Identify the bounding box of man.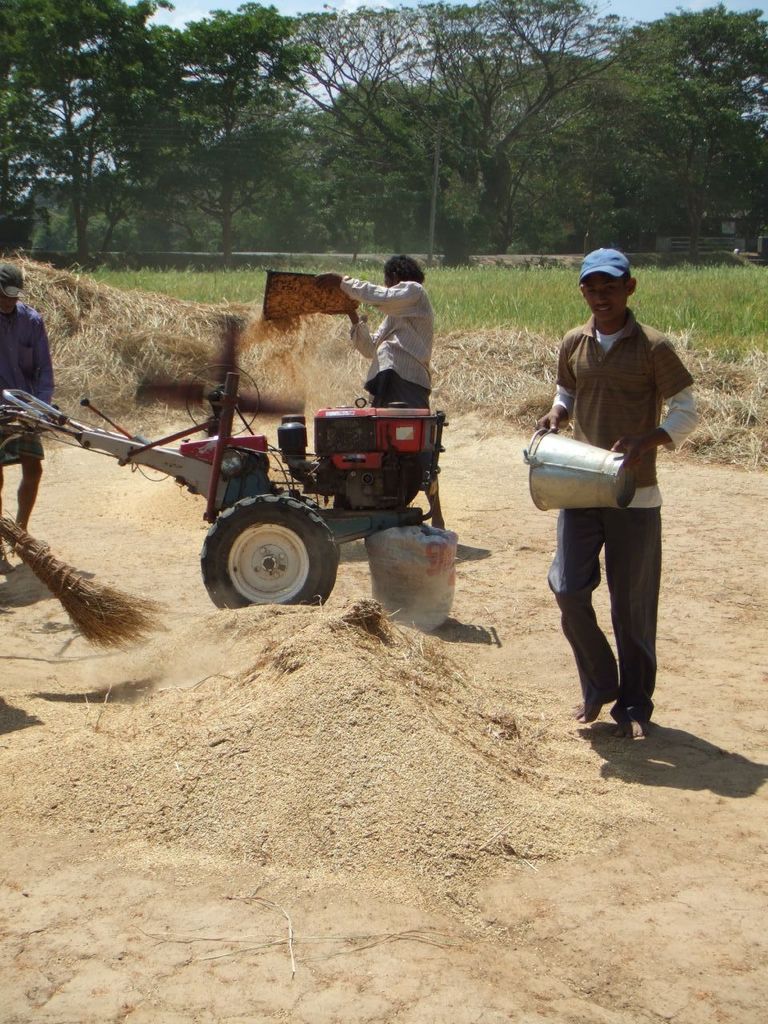
select_region(537, 254, 693, 752).
